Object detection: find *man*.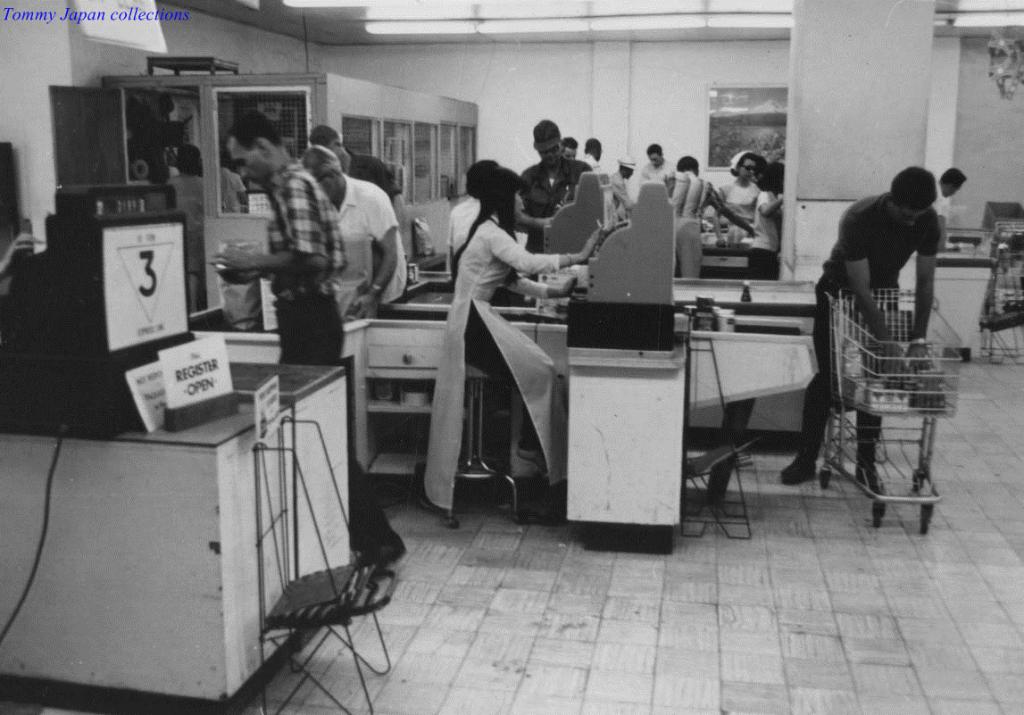
(left=662, top=151, right=744, bottom=270).
